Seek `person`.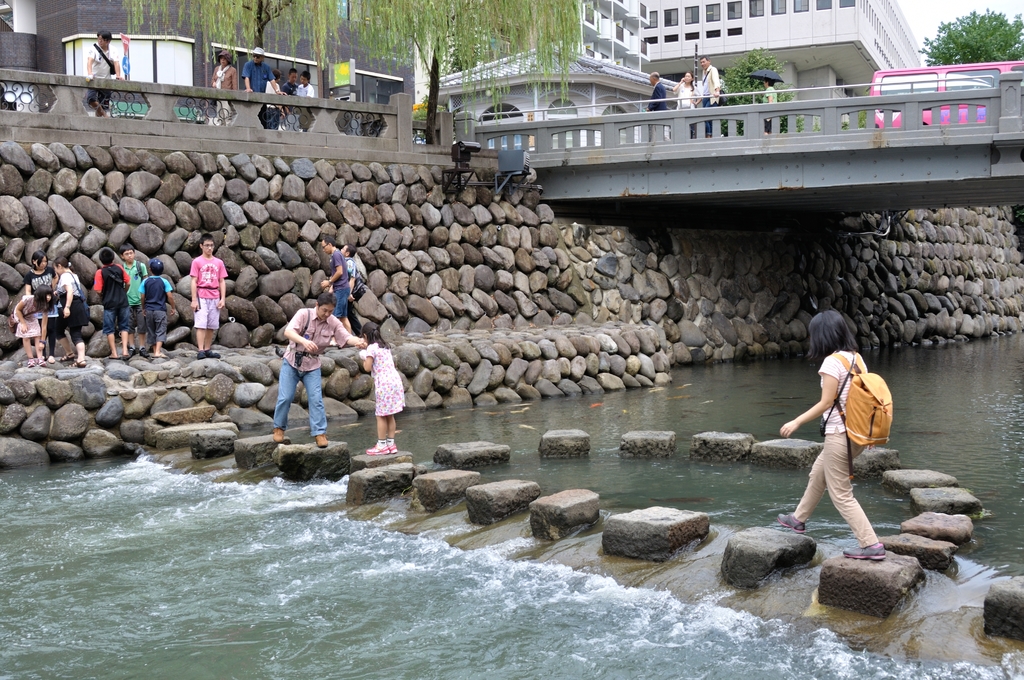
region(672, 72, 700, 109).
